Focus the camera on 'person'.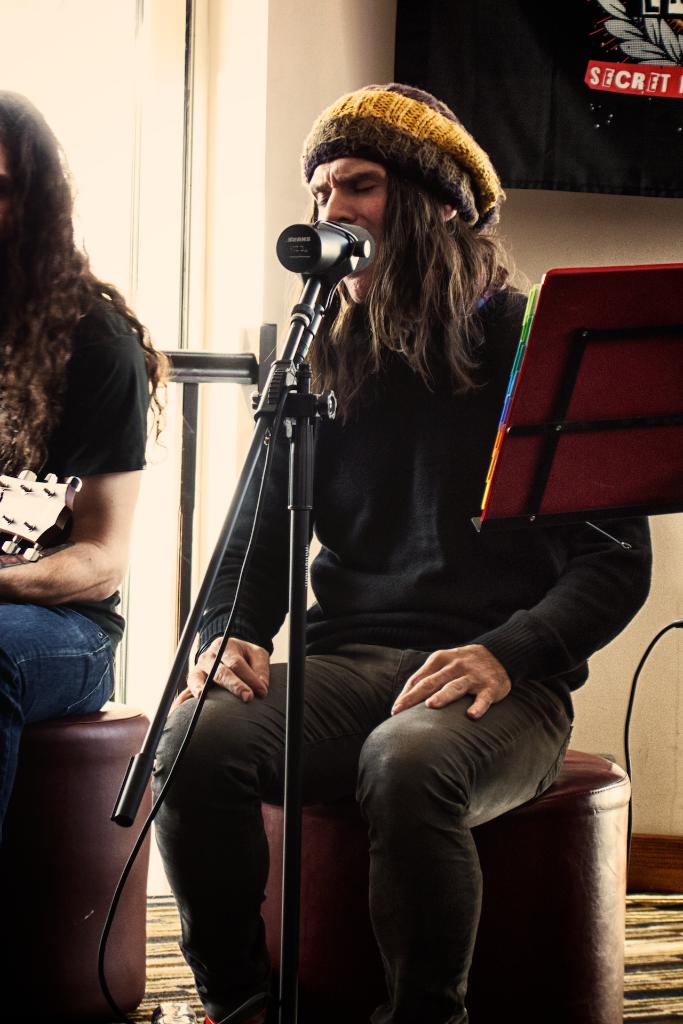
Focus region: x1=0 y1=85 x2=163 y2=1012.
